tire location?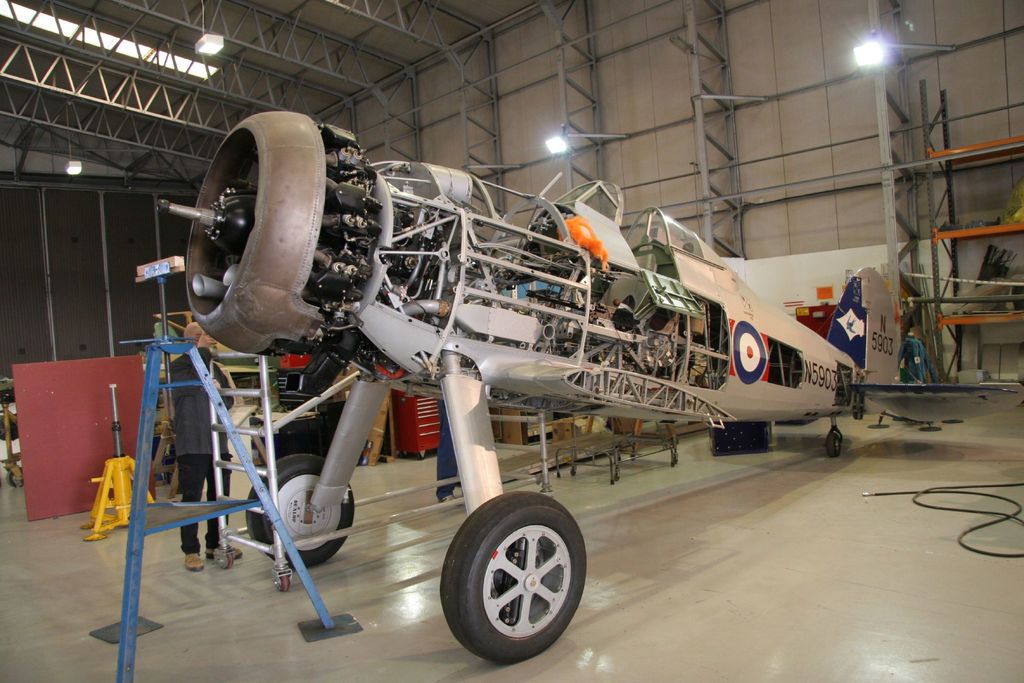
824/427/844/458
